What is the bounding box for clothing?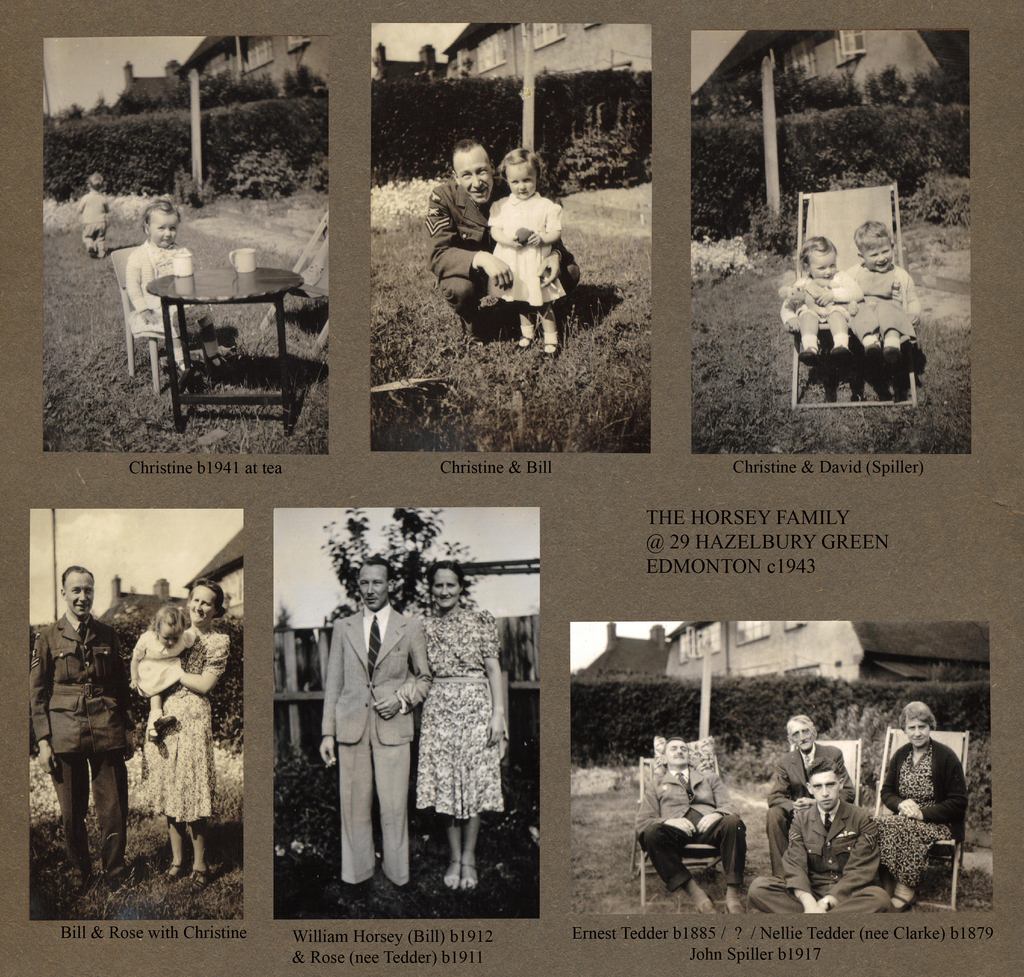
bbox=(128, 239, 196, 327).
